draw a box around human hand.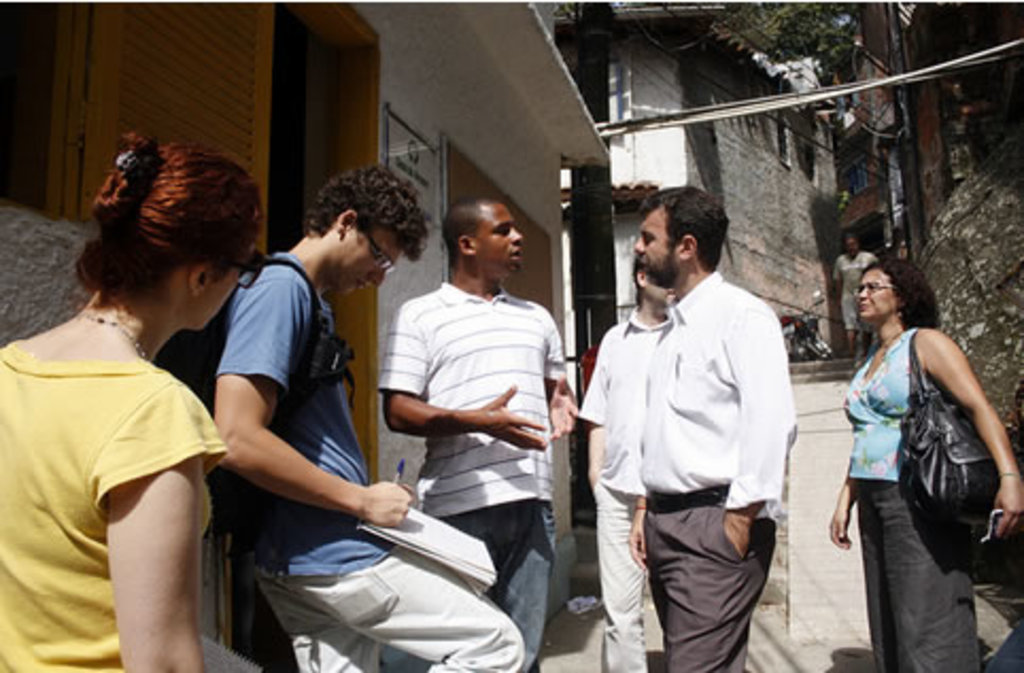
{"left": 829, "top": 503, "right": 852, "bottom": 552}.
